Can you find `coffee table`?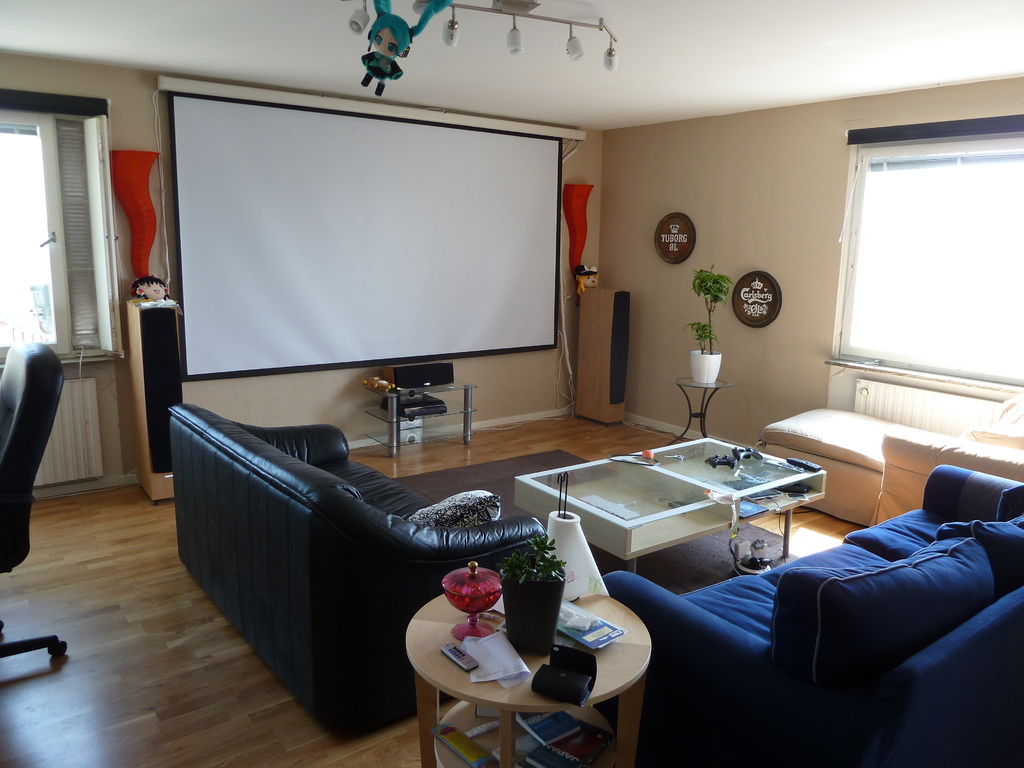
Yes, bounding box: 398,580,630,767.
